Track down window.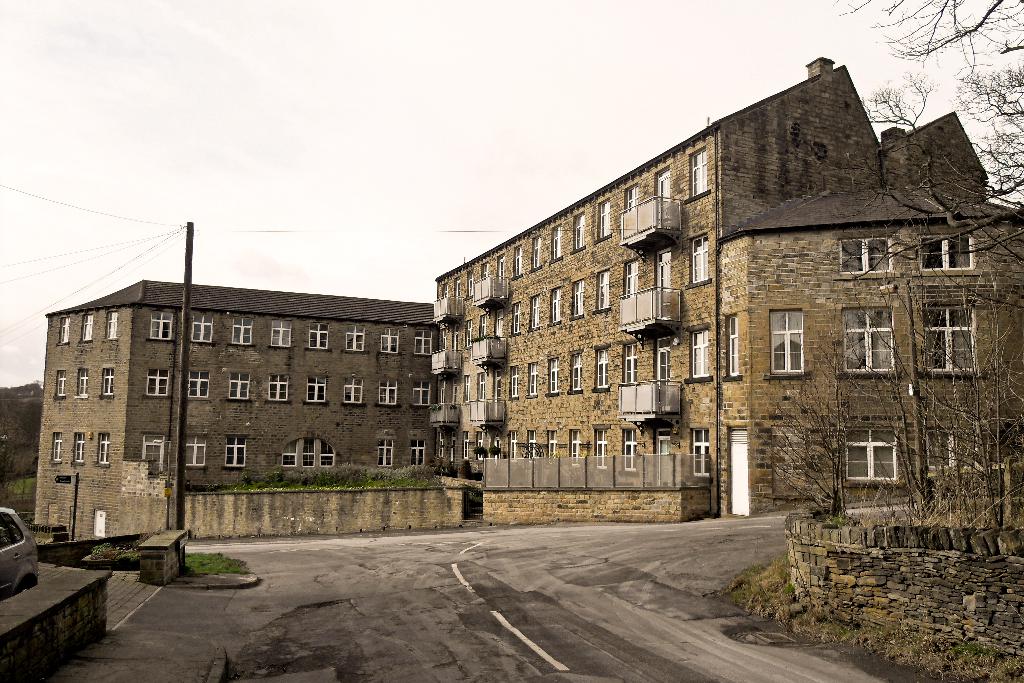
Tracked to left=479, top=313, right=486, bottom=336.
